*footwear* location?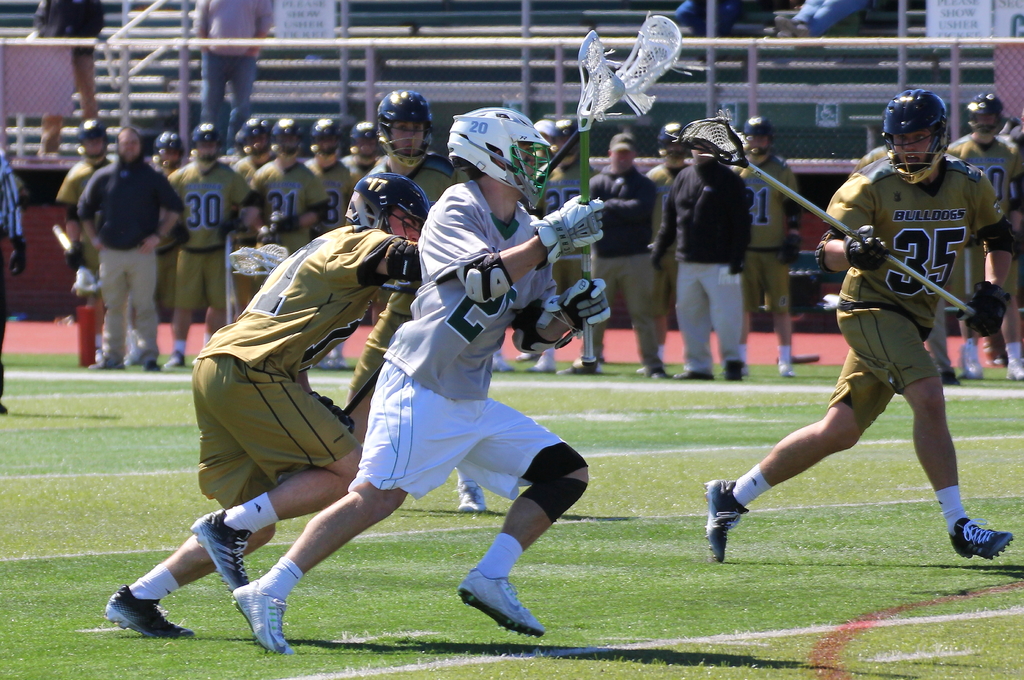
{"left": 533, "top": 367, "right": 559, "bottom": 376}
